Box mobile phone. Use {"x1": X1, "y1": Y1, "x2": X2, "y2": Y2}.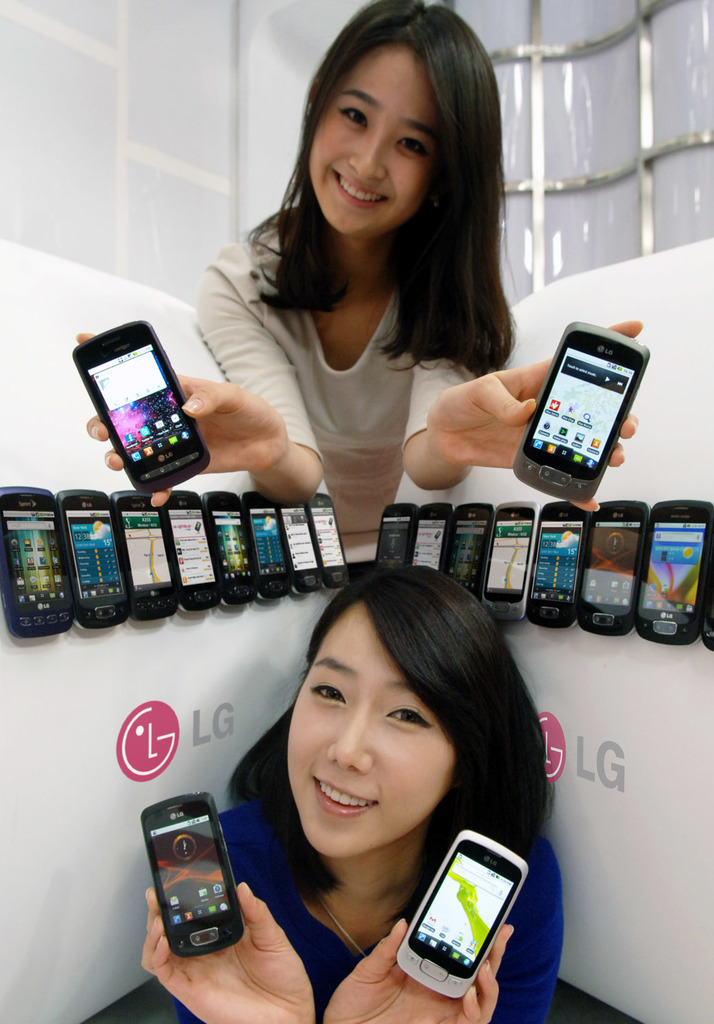
{"x1": 302, "y1": 490, "x2": 347, "y2": 588}.
